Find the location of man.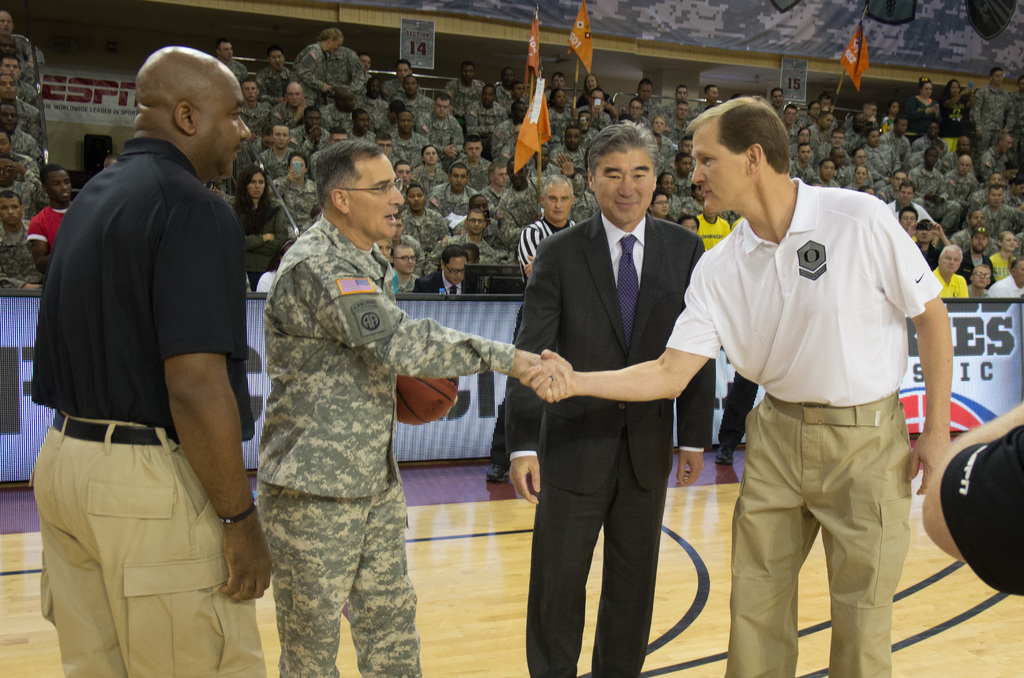
Location: detection(255, 142, 570, 677).
